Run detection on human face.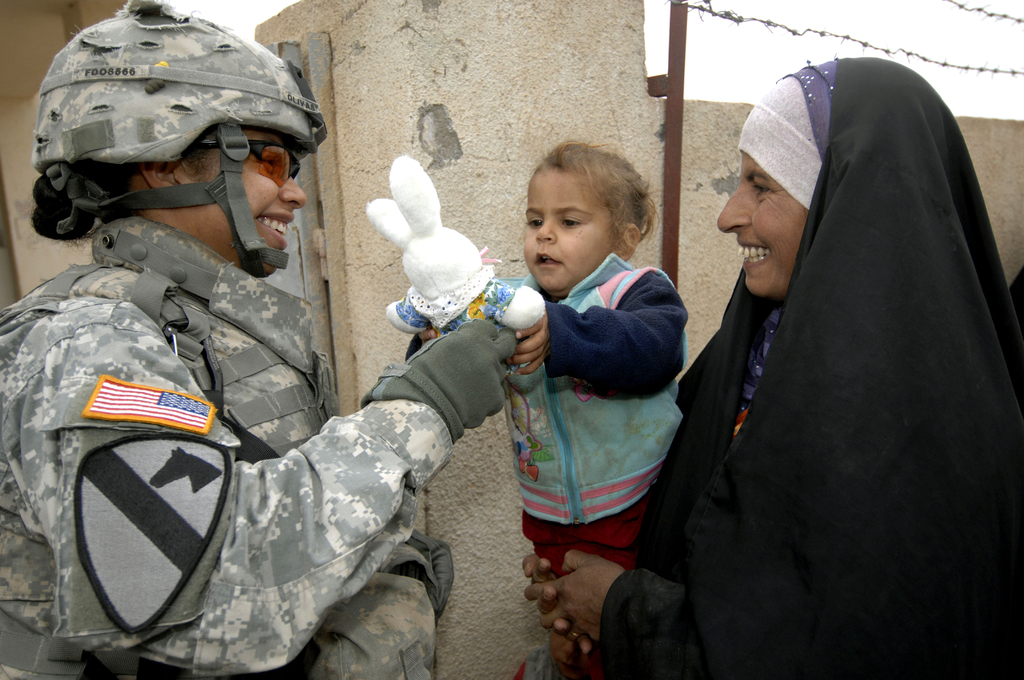
Result: (716,152,804,297).
